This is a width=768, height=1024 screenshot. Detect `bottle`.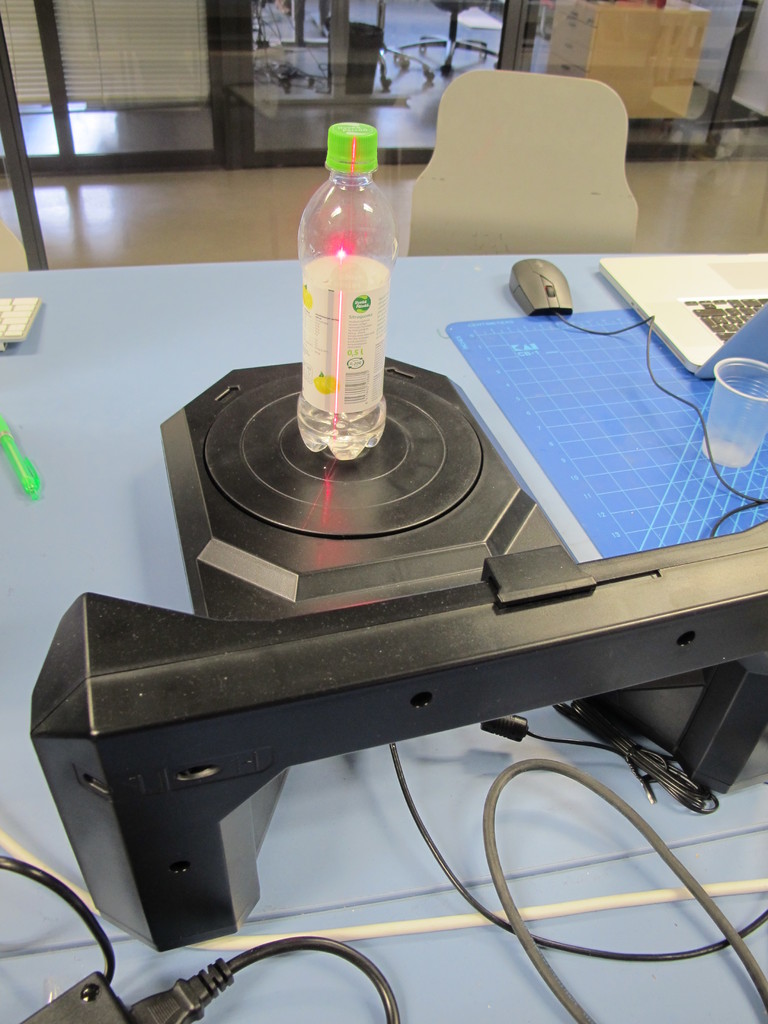
x1=294 y1=120 x2=401 y2=463.
